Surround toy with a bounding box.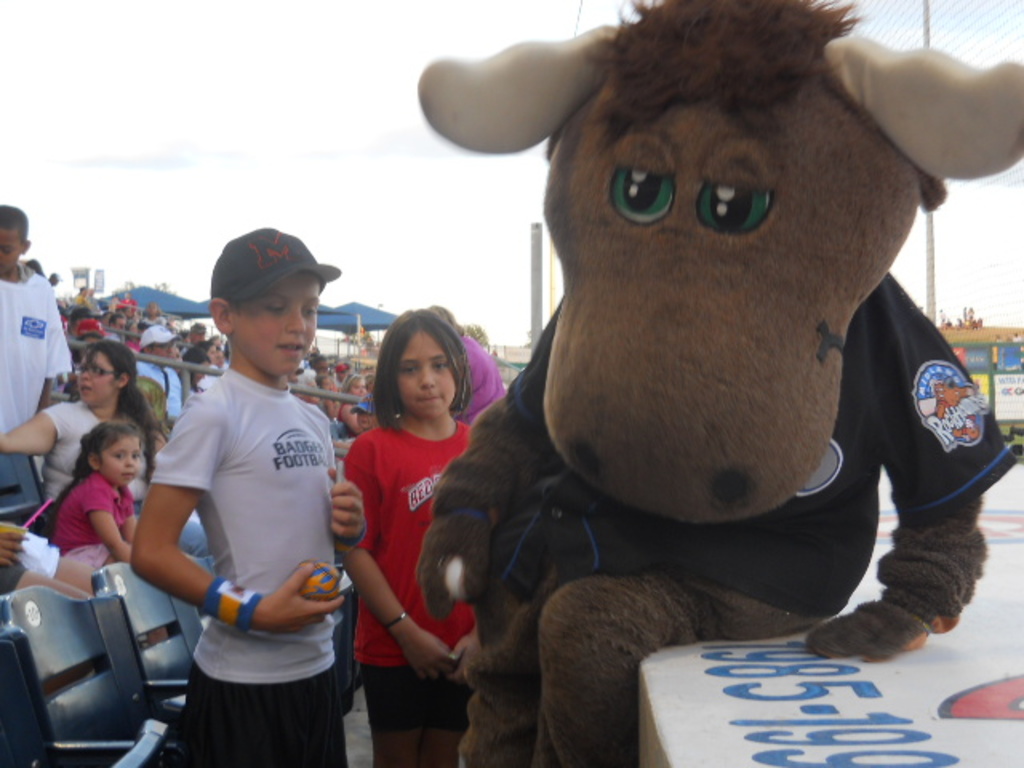
{"left": 435, "top": 30, "right": 979, "bottom": 767}.
